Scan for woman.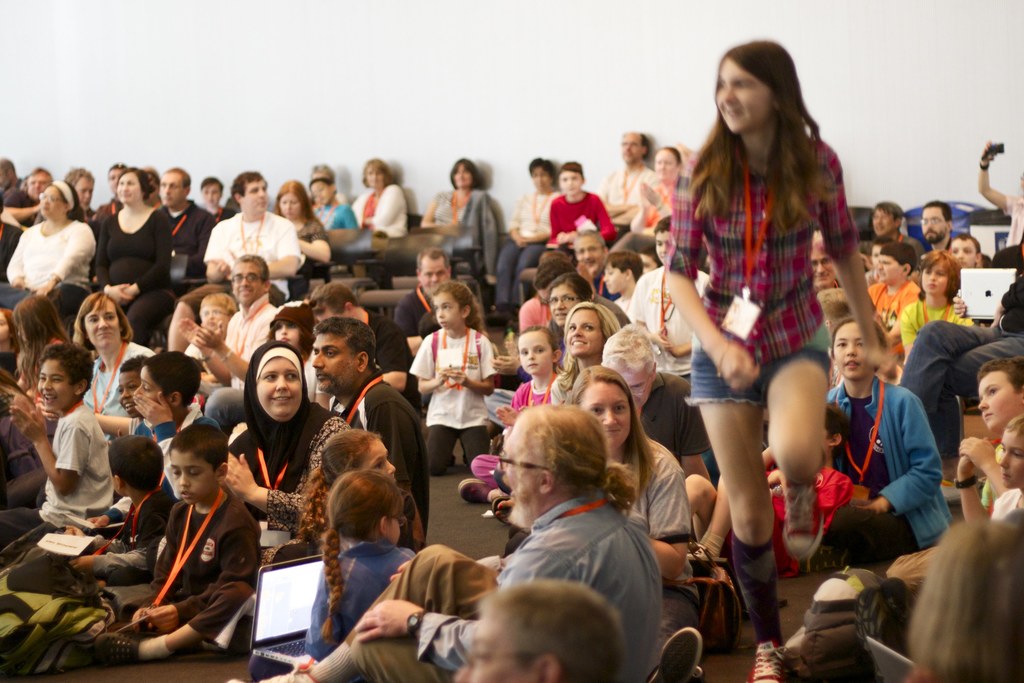
Scan result: <bbox>348, 159, 409, 240</bbox>.
